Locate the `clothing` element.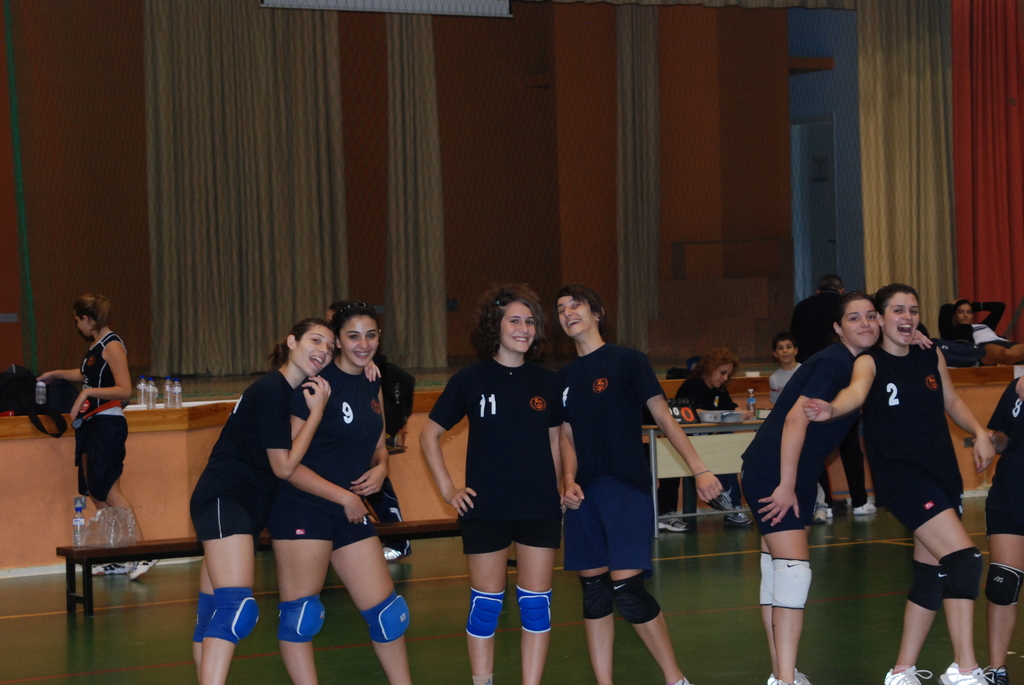
Element bbox: bbox(939, 303, 1012, 365).
